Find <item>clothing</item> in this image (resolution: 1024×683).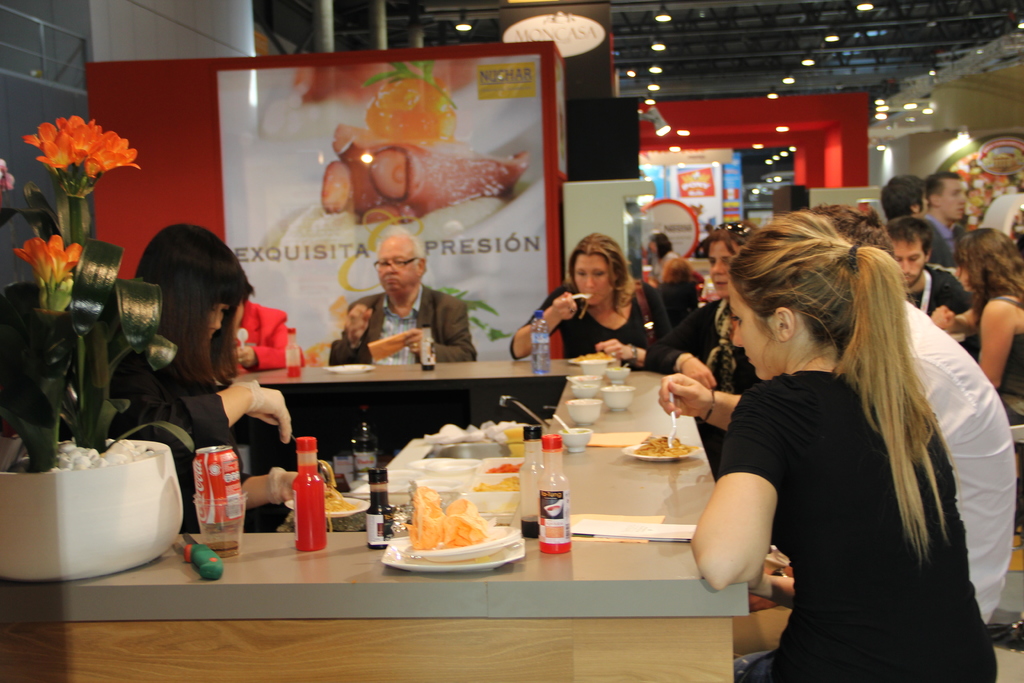
bbox=[909, 263, 968, 318].
